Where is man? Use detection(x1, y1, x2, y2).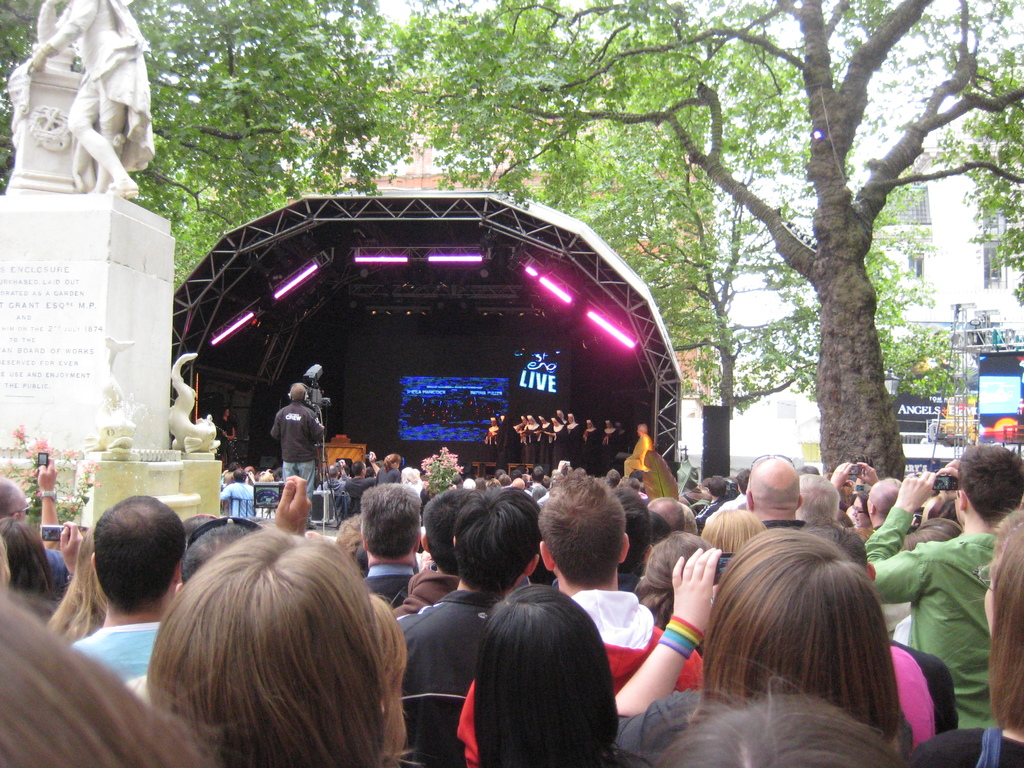
detection(396, 483, 465, 611).
